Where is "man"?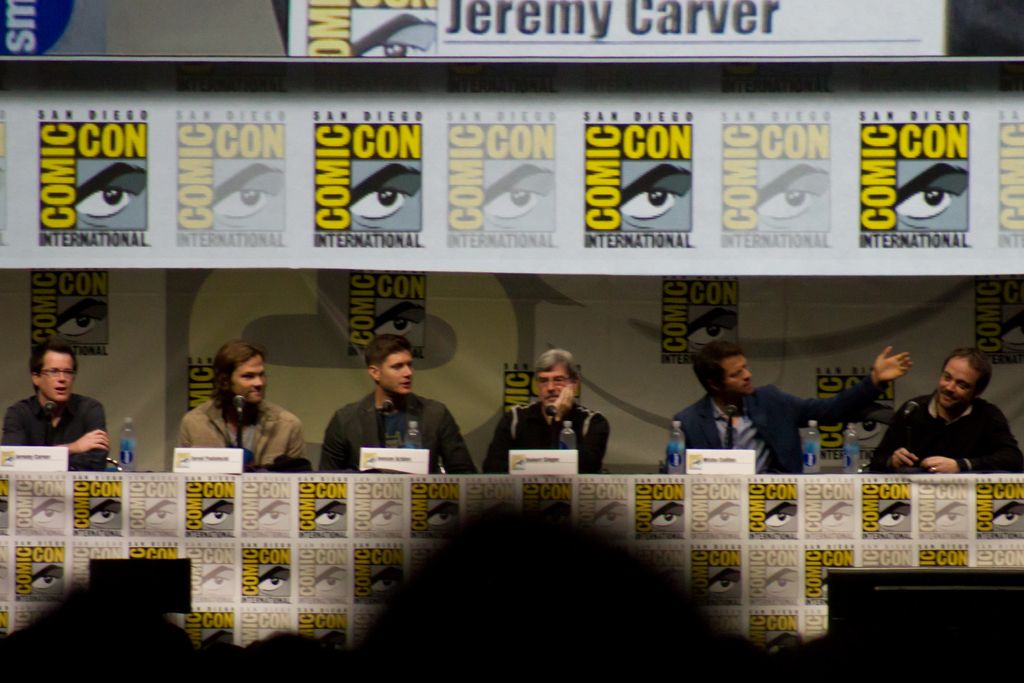
locate(880, 351, 1015, 484).
